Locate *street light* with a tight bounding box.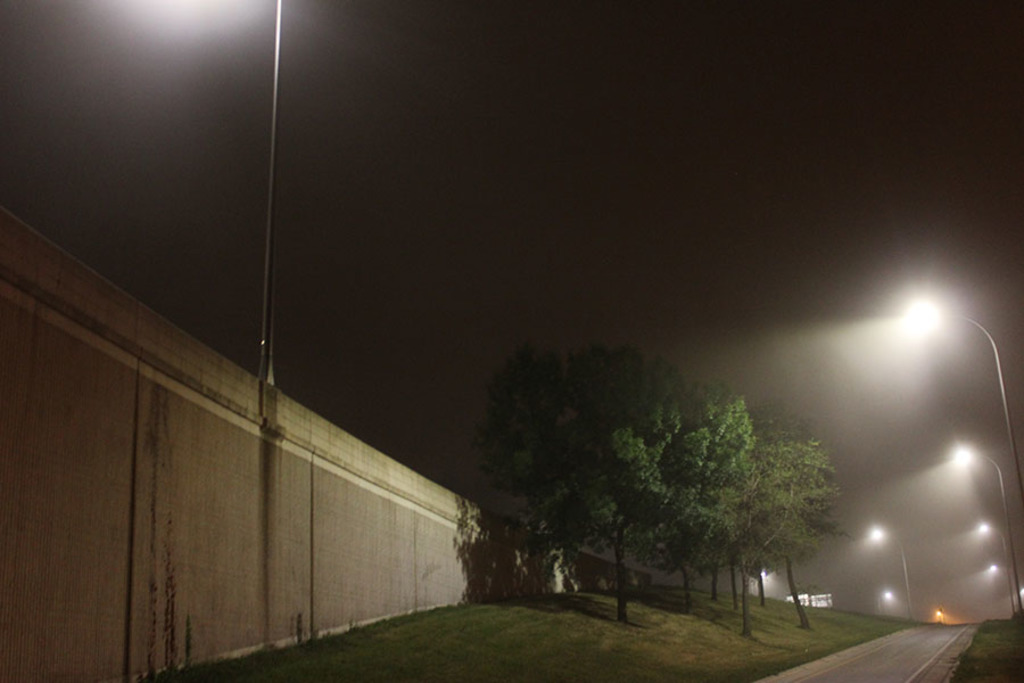
pyautogui.locateOnScreen(874, 581, 899, 624).
